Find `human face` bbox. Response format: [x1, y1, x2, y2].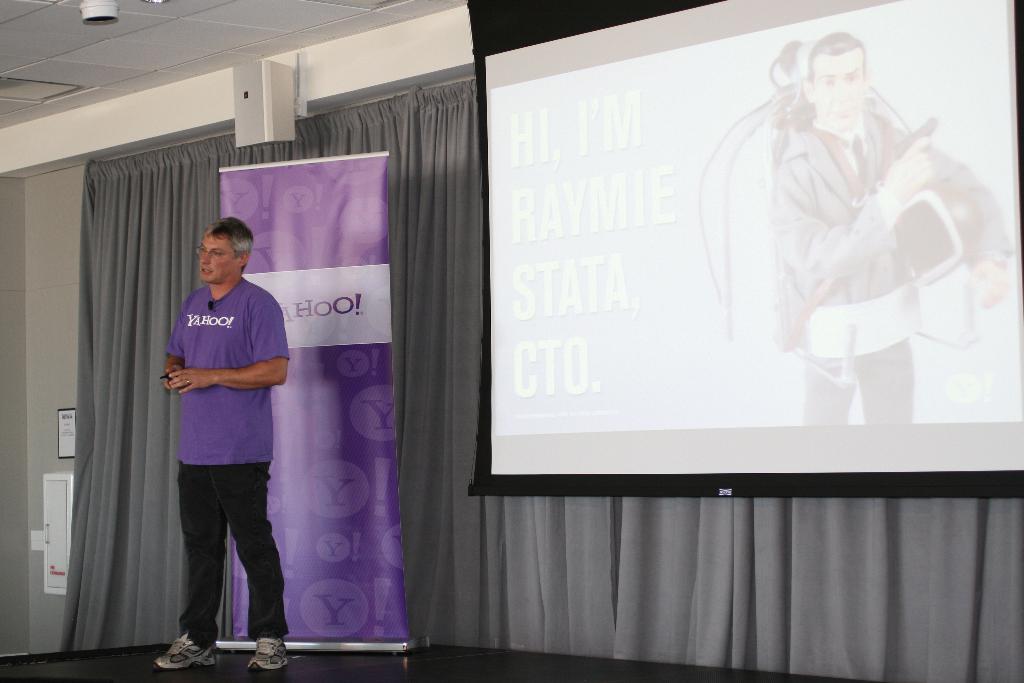
[814, 54, 862, 128].
